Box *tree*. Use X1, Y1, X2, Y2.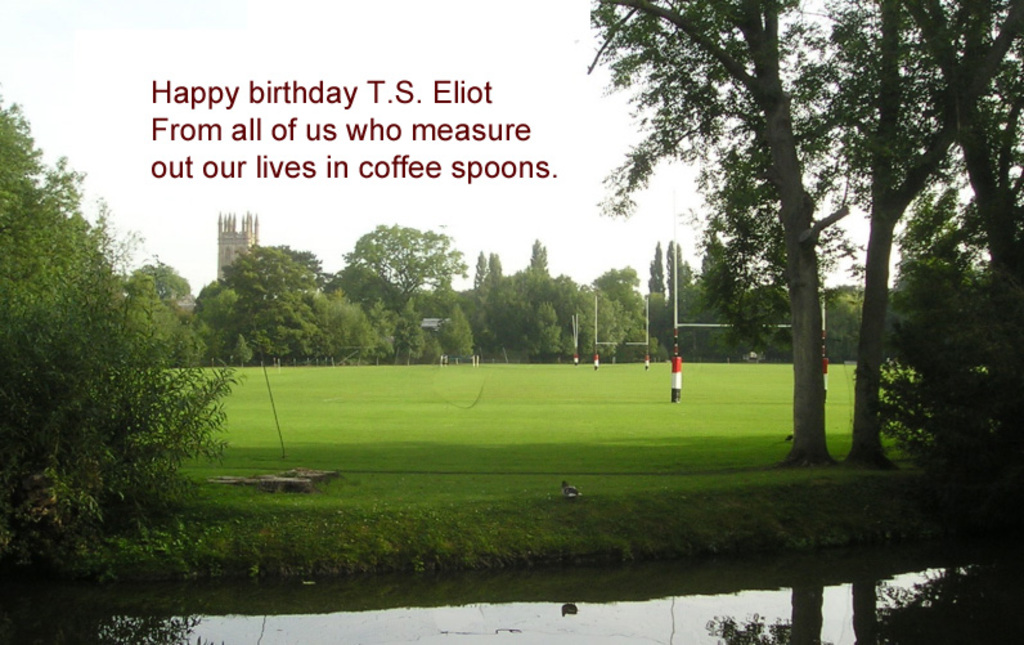
635, 237, 727, 398.
